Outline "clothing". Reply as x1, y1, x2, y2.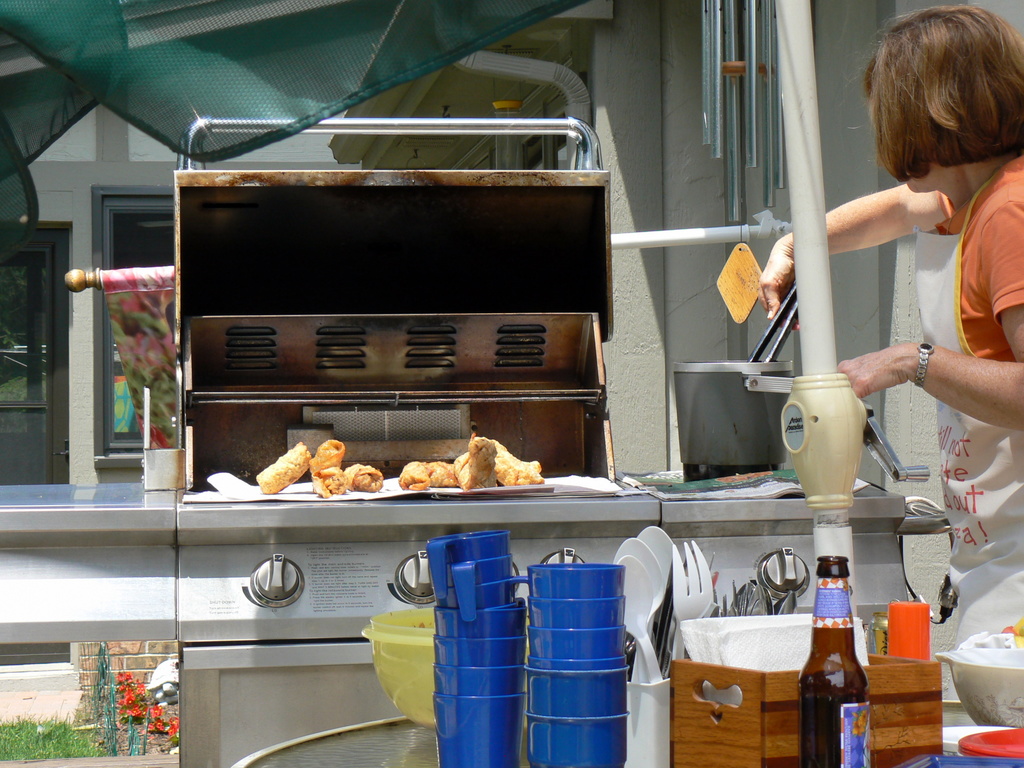
913, 150, 1023, 649.
